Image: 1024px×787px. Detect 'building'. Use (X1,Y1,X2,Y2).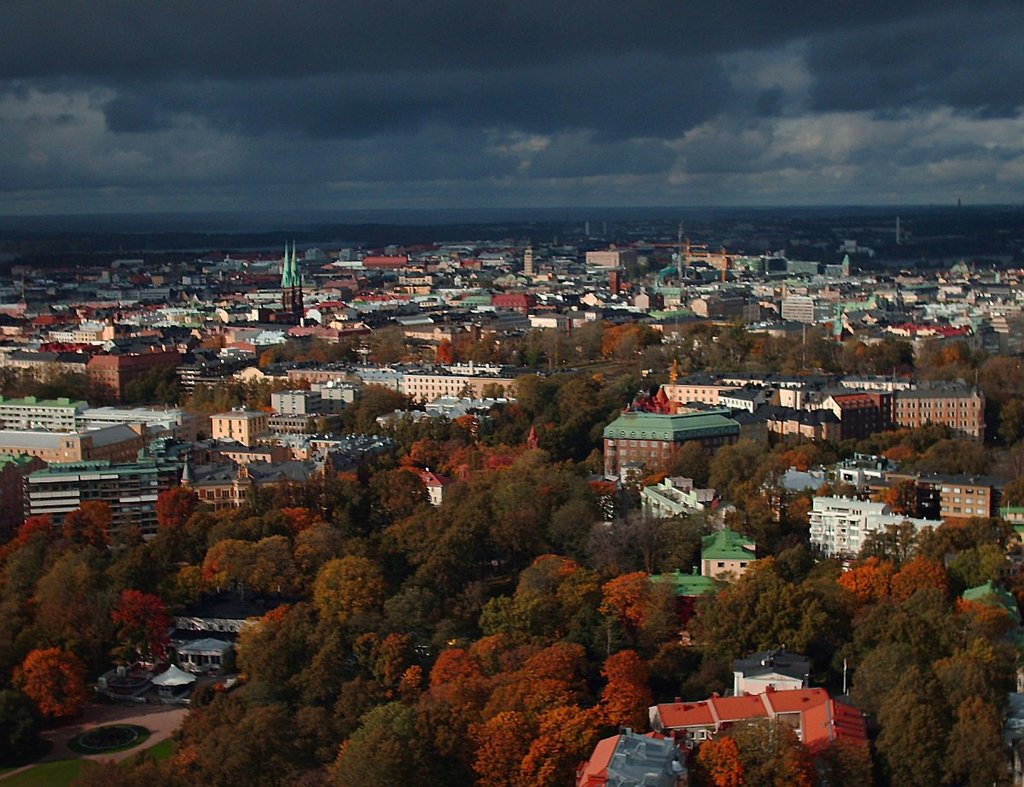
(405,359,531,408).
